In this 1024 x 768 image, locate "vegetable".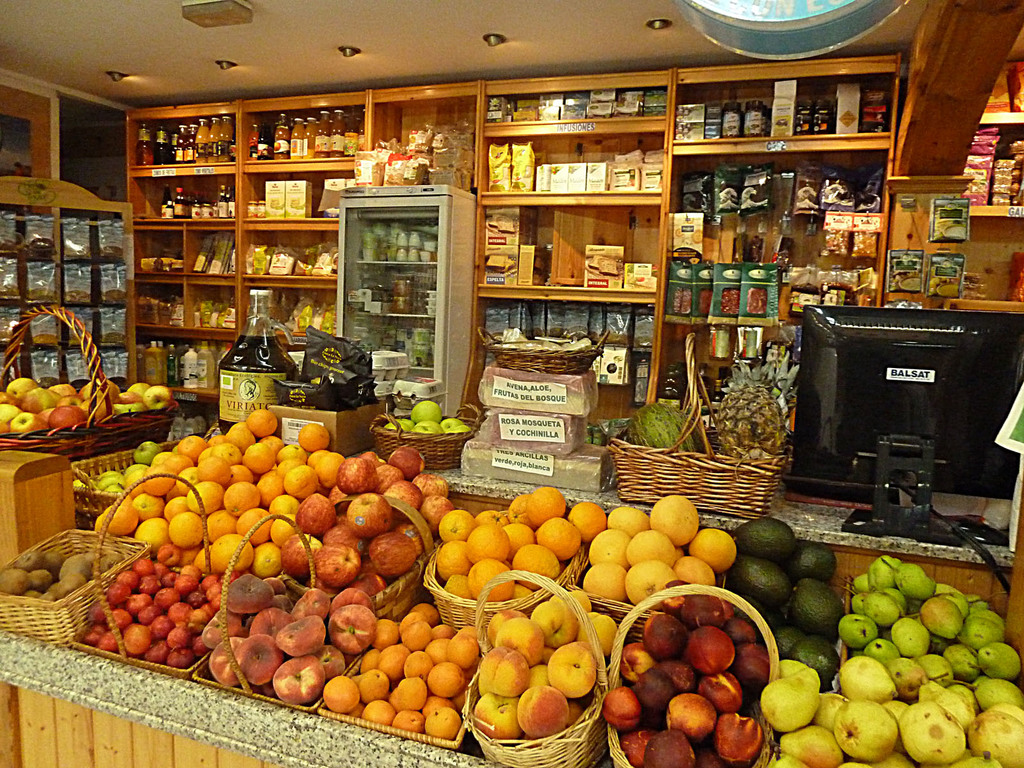
Bounding box: (x1=649, y1=494, x2=700, y2=543).
